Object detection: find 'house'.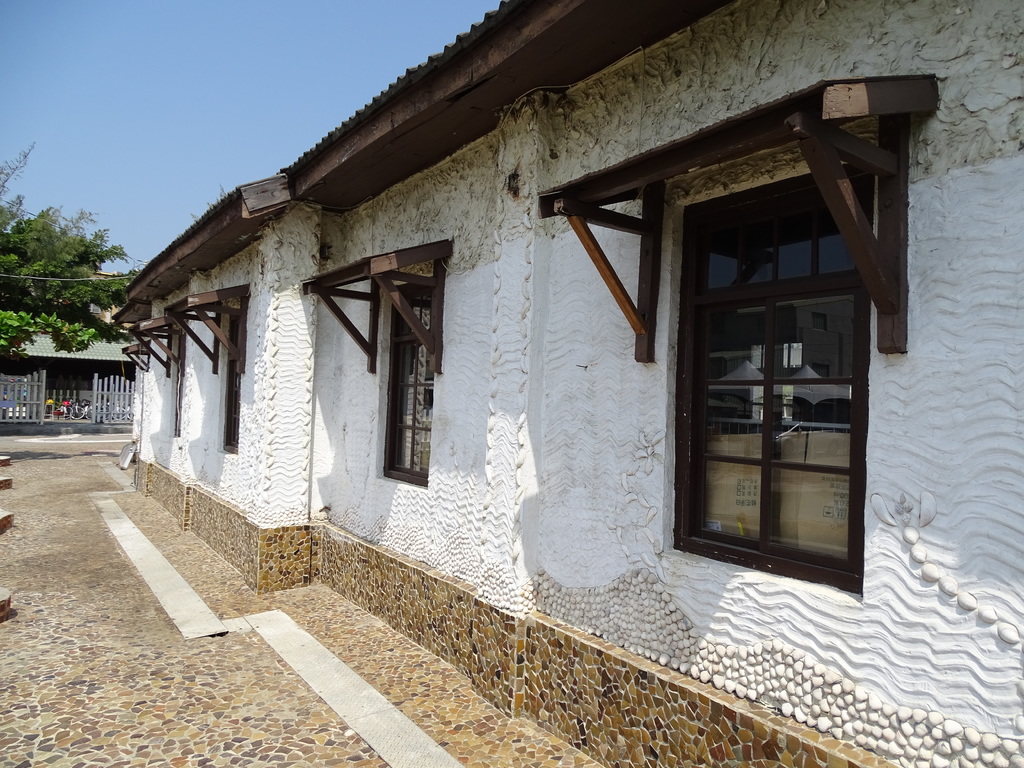
91/0/943/685.
